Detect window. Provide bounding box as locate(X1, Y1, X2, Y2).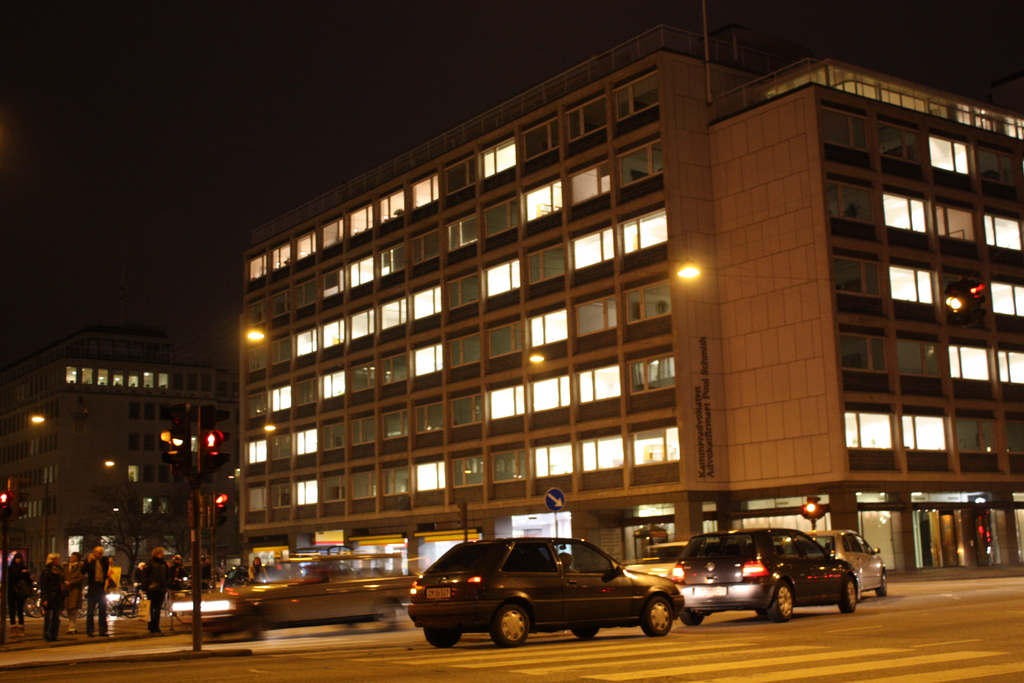
locate(246, 249, 268, 283).
